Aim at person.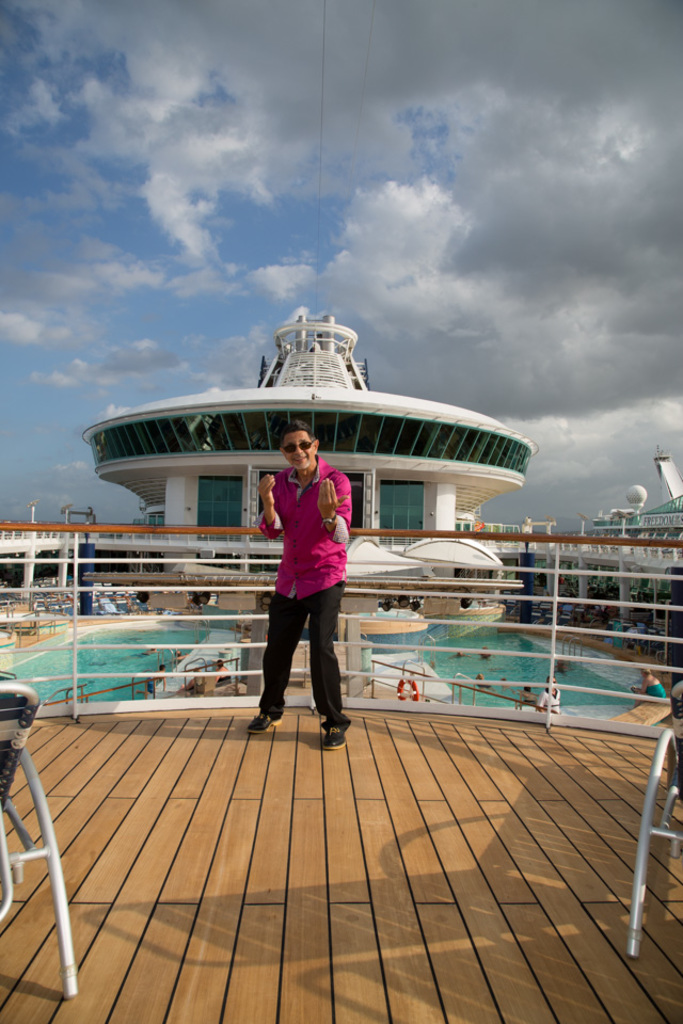
Aimed at 133/665/169/697.
